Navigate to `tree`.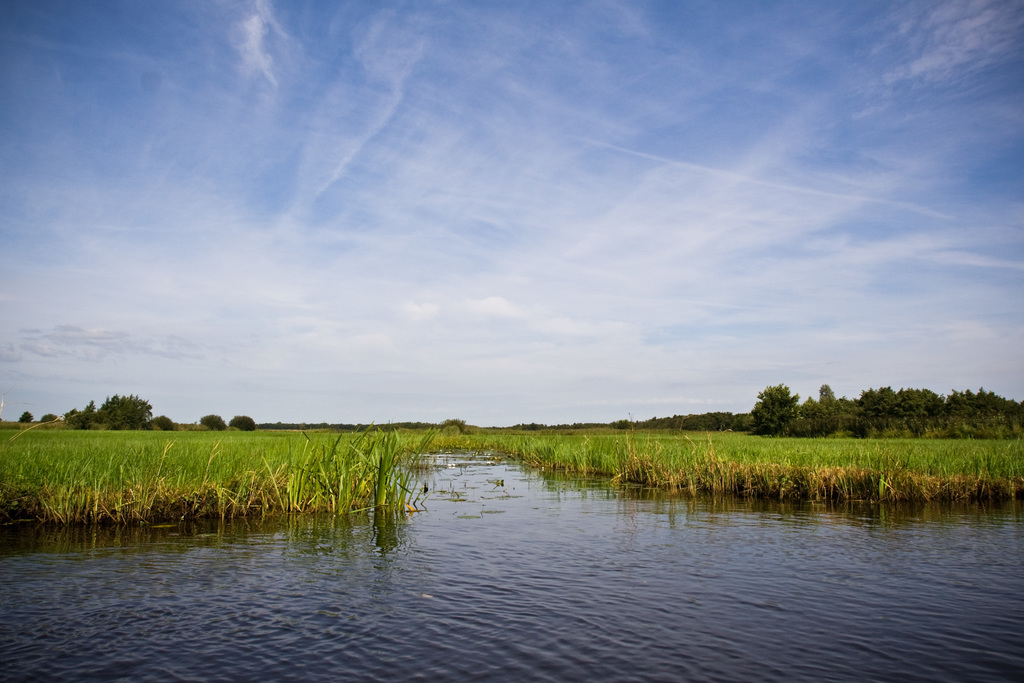
Navigation target: [797, 375, 847, 438].
